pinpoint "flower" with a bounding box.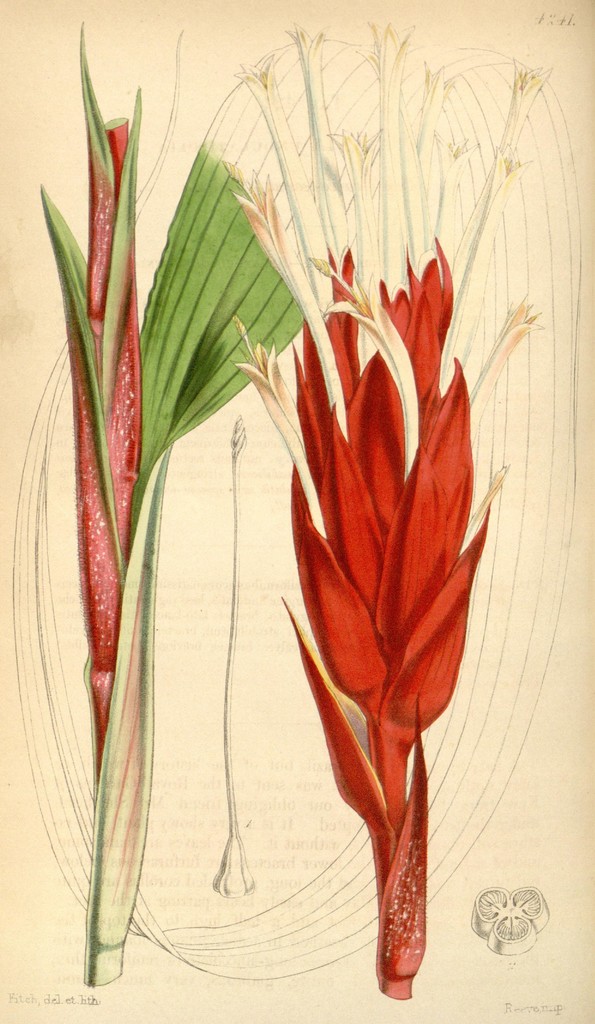
[284, 24, 349, 259].
